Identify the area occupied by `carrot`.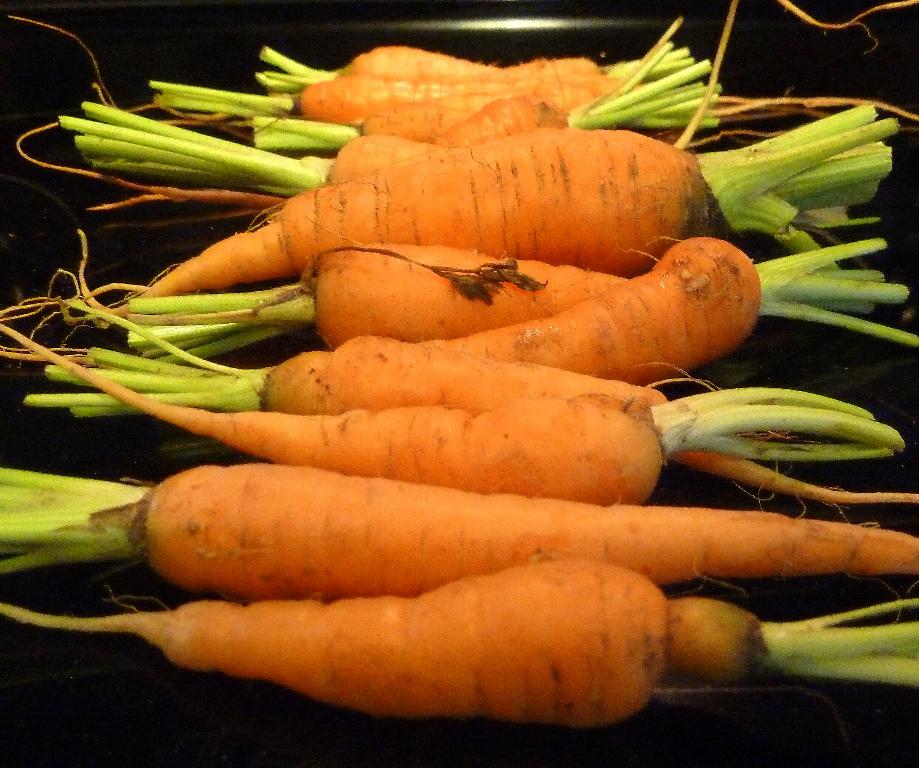
Area: locate(337, 49, 507, 76).
